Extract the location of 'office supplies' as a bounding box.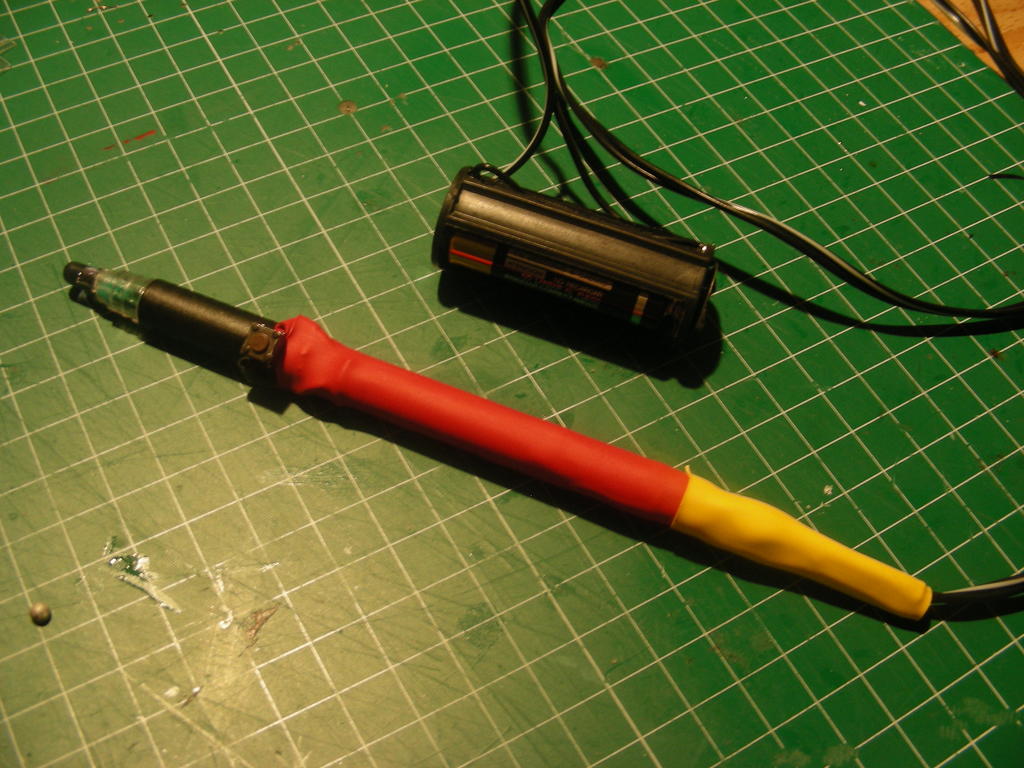
rect(433, 0, 1023, 346).
